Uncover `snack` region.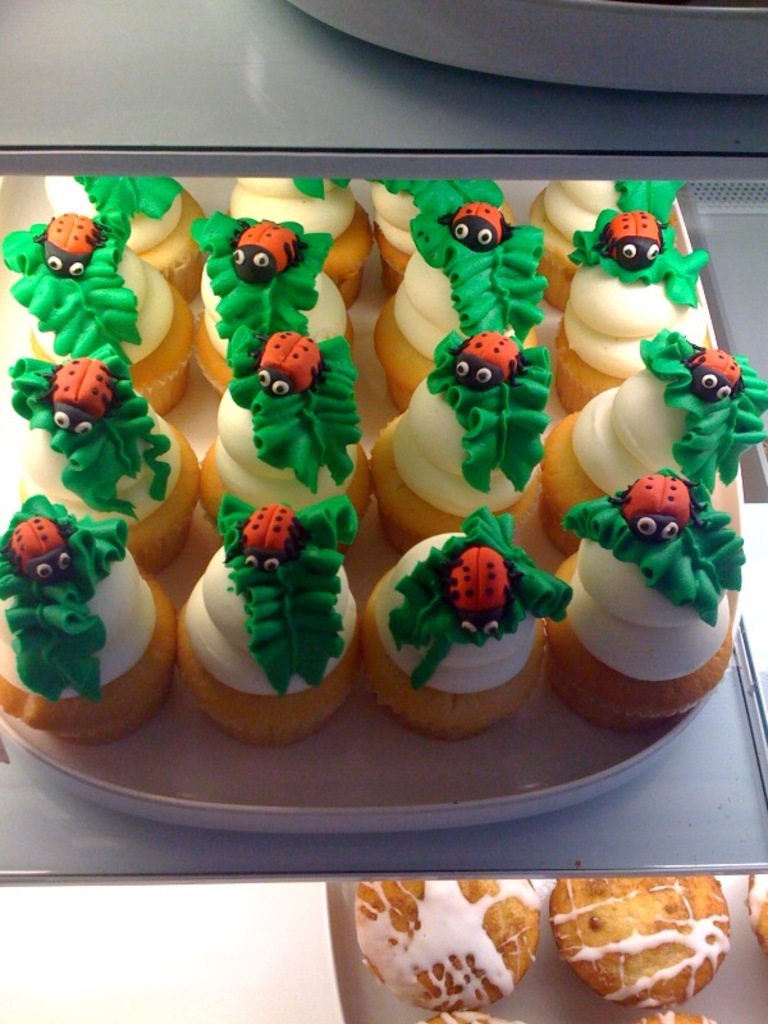
Uncovered: (x1=556, y1=884, x2=746, y2=1019).
